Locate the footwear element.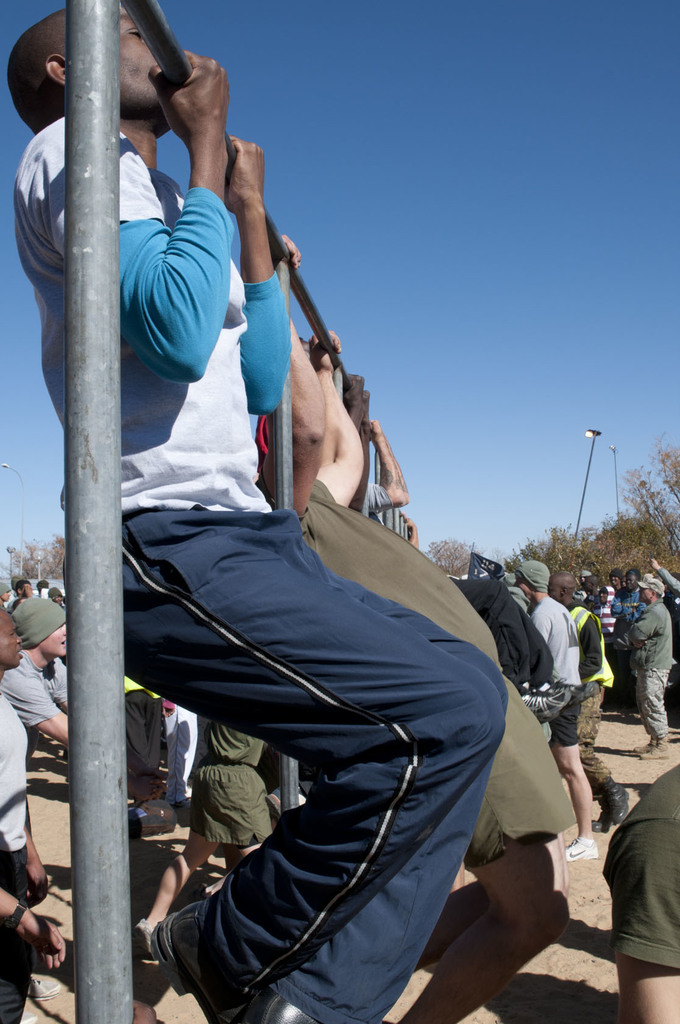
Element bbox: [151, 898, 240, 1023].
